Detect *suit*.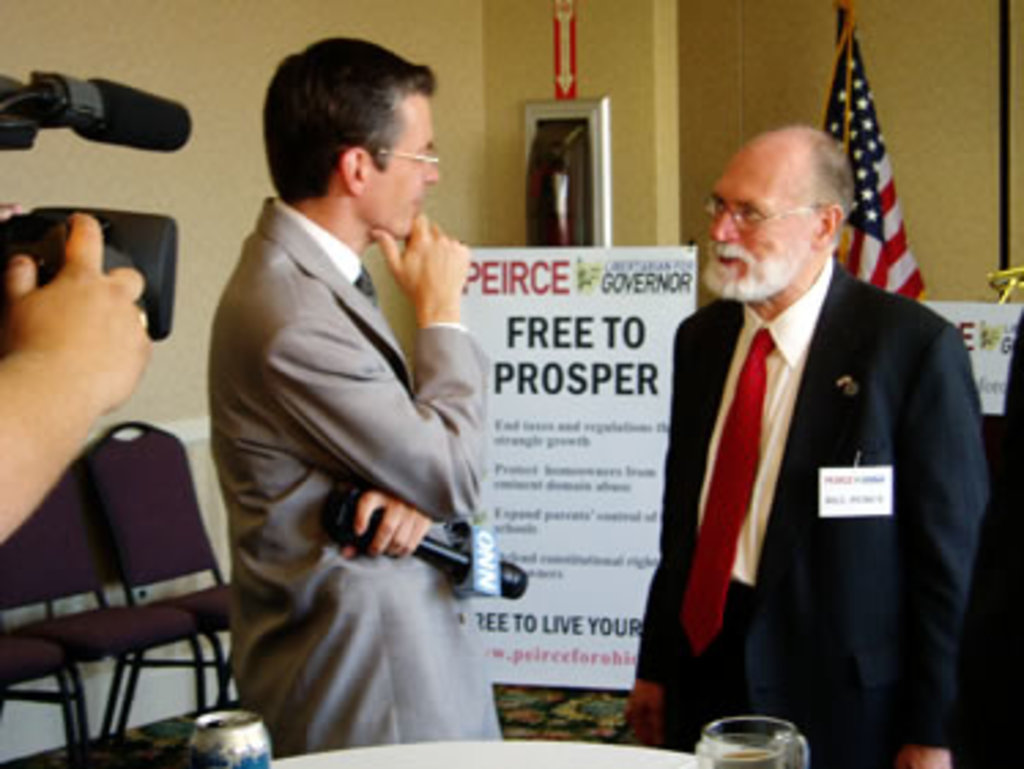
Detected at detection(611, 186, 942, 768).
